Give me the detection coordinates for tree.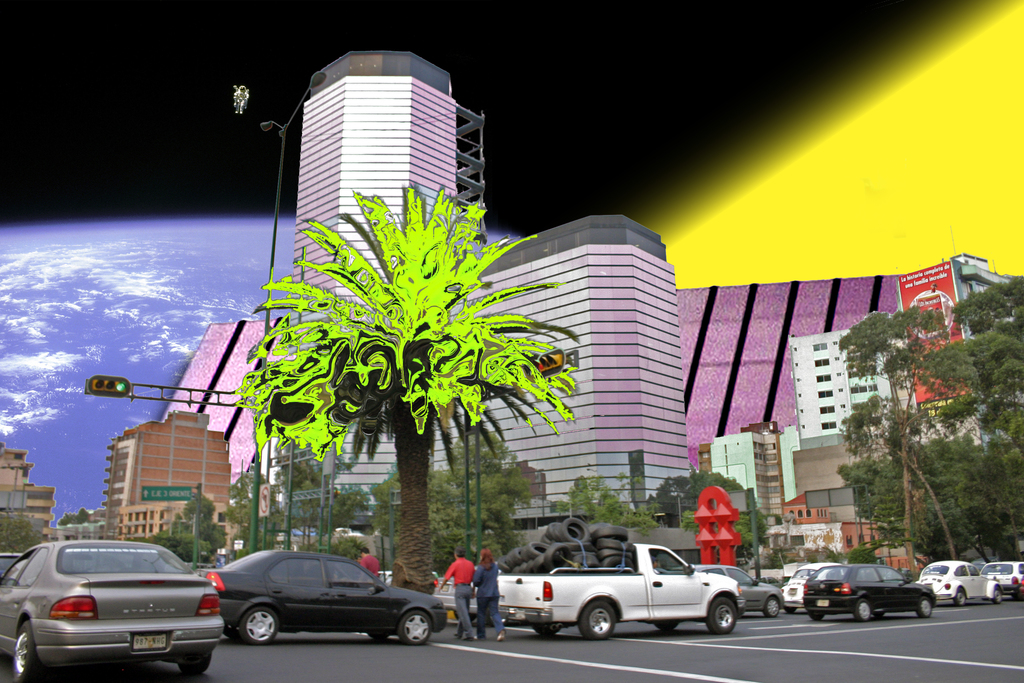
431/431/535/566.
